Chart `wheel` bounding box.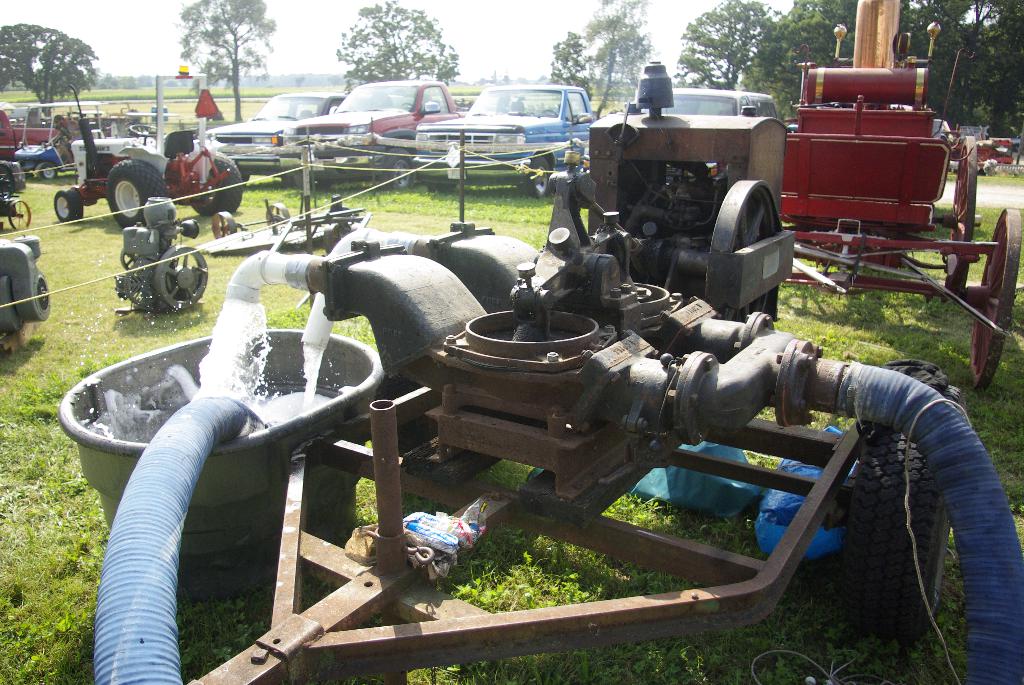
Charted: 841 358 971 641.
